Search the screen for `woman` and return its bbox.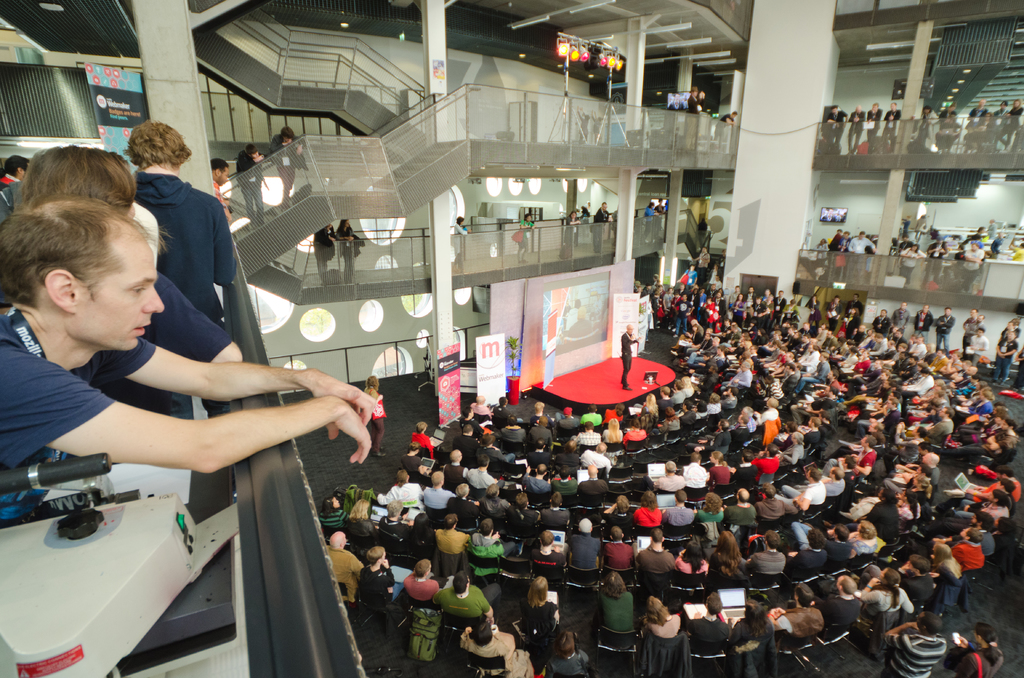
Found: Rect(695, 494, 726, 535).
